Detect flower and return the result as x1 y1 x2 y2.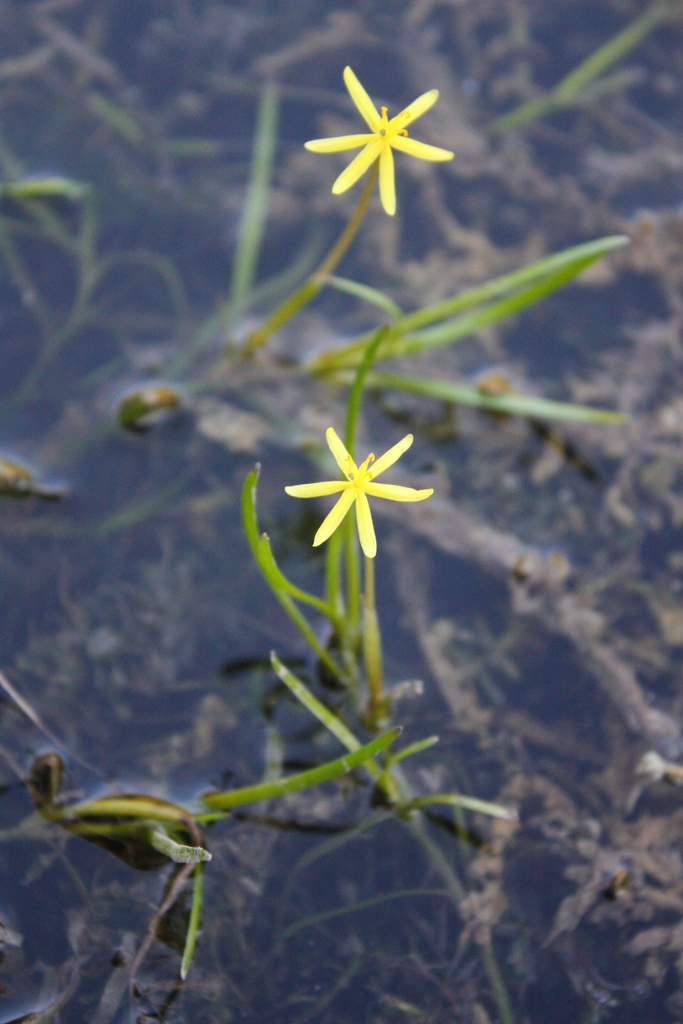
303 64 457 221.
